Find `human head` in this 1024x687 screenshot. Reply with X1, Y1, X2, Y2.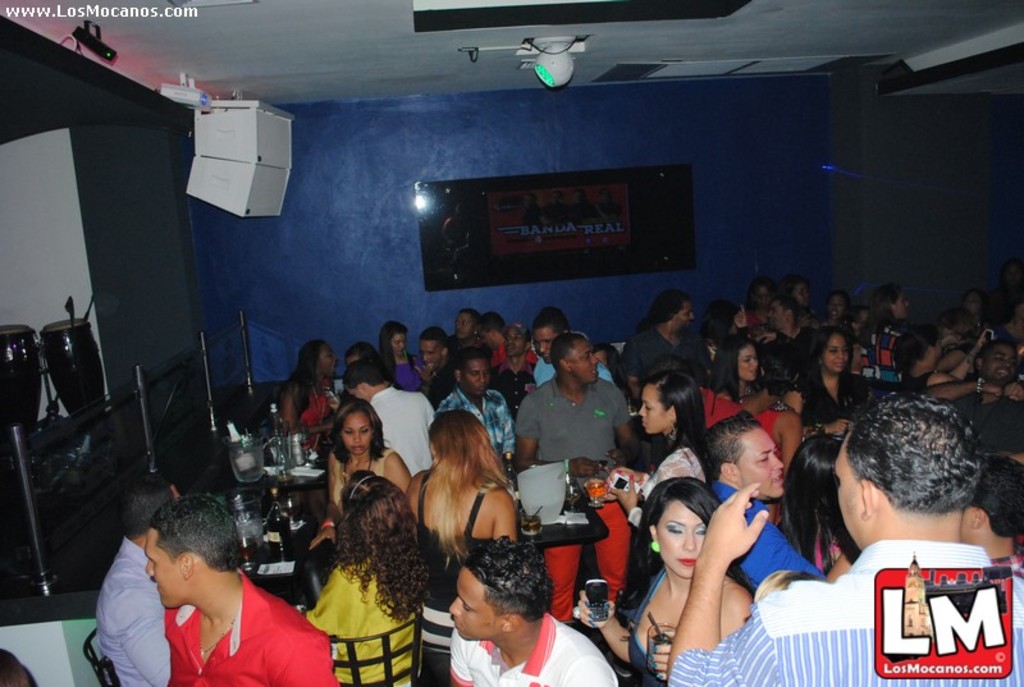
973, 450, 1023, 539.
